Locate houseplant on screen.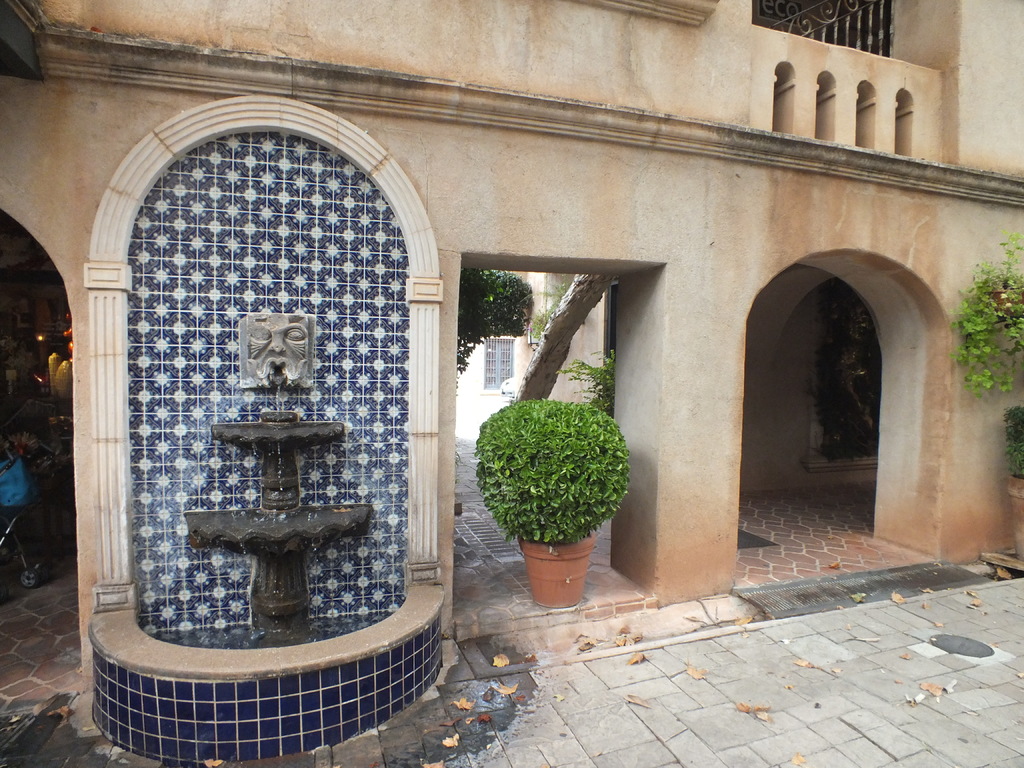
On screen at bbox(474, 397, 628, 609).
